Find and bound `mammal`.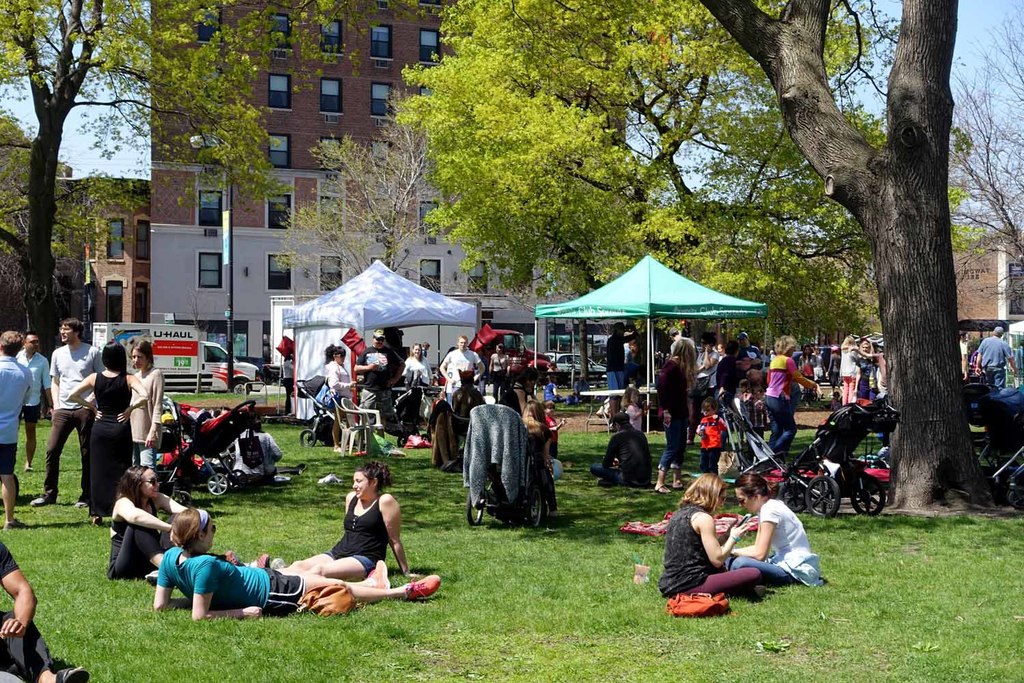
Bound: box=[959, 332, 972, 379].
